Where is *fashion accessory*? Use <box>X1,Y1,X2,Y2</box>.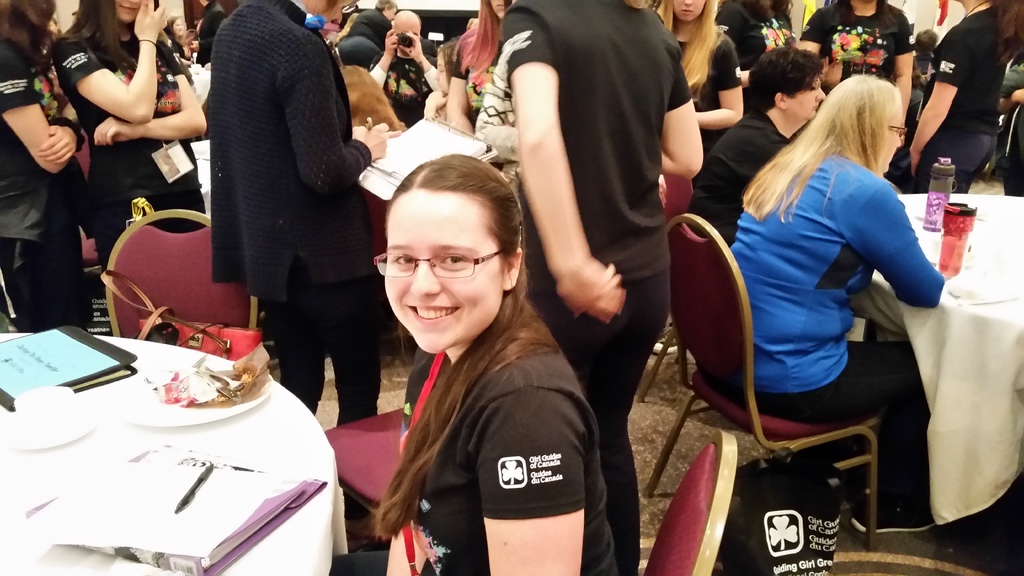
<box>653,323,676,355</box>.
